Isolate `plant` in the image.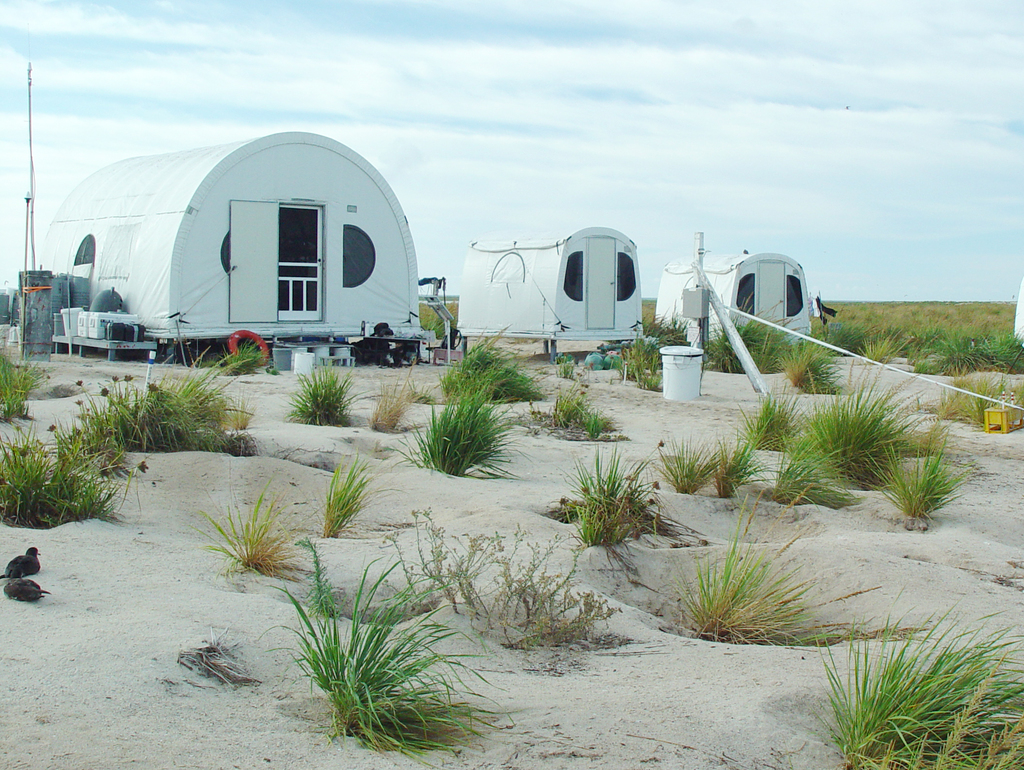
Isolated region: [x1=253, y1=540, x2=516, y2=767].
